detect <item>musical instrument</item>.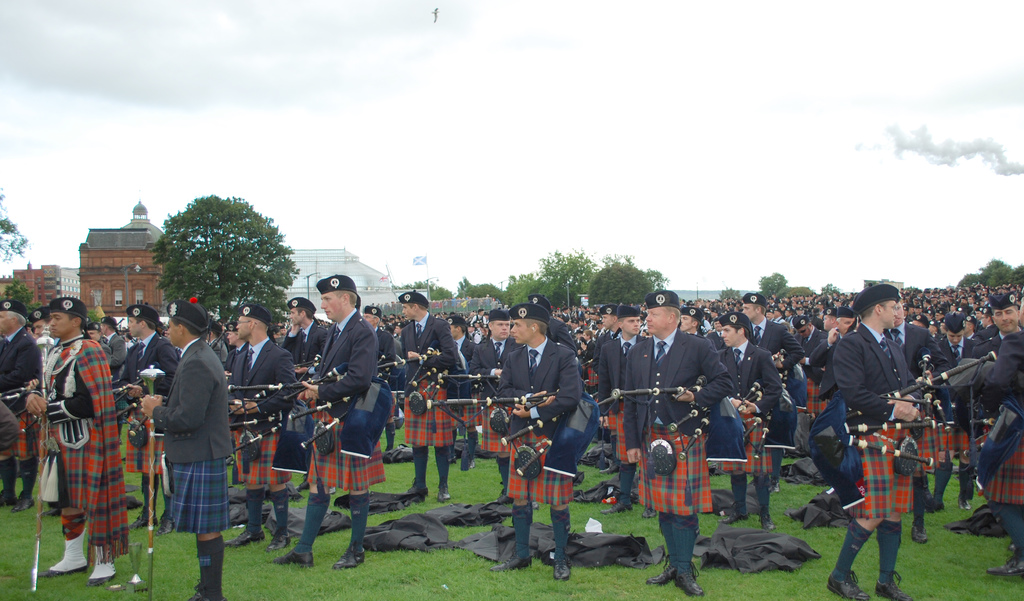
Detected at (x1=110, y1=380, x2=150, y2=426).
